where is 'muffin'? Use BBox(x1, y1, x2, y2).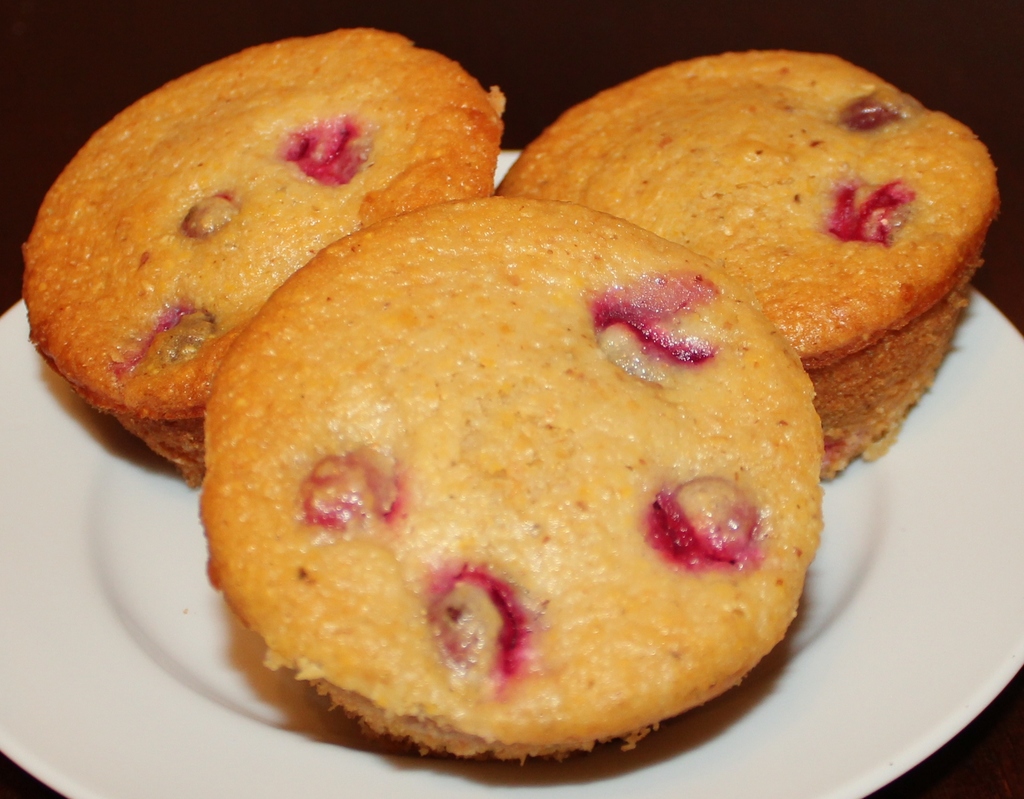
BBox(484, 44, 1000, 490).
